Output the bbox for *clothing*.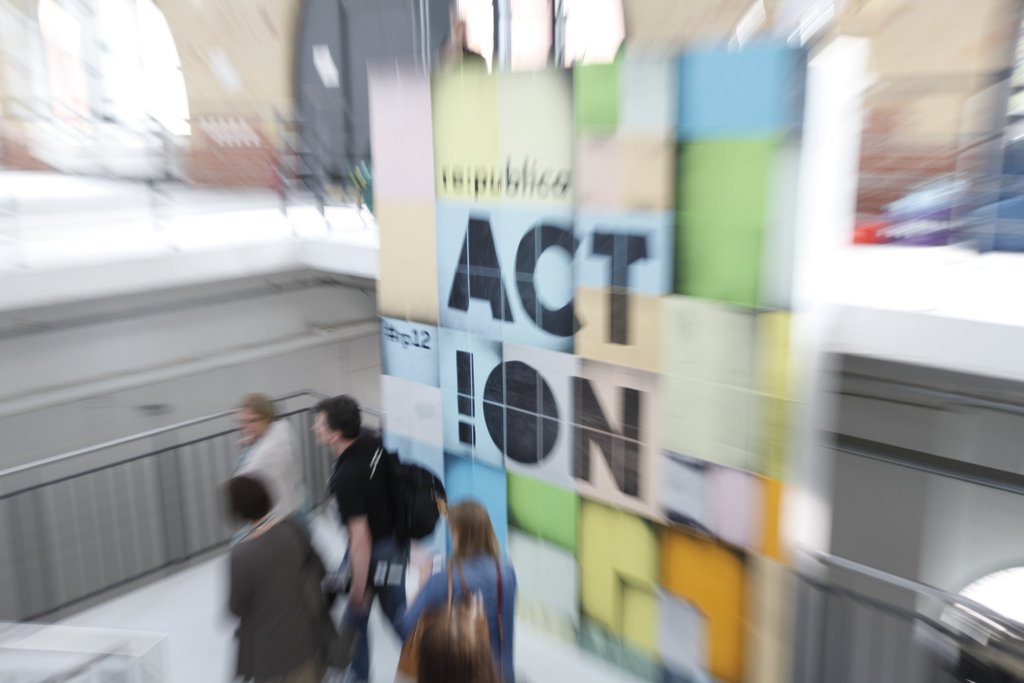
240, 417, 315, 554.
